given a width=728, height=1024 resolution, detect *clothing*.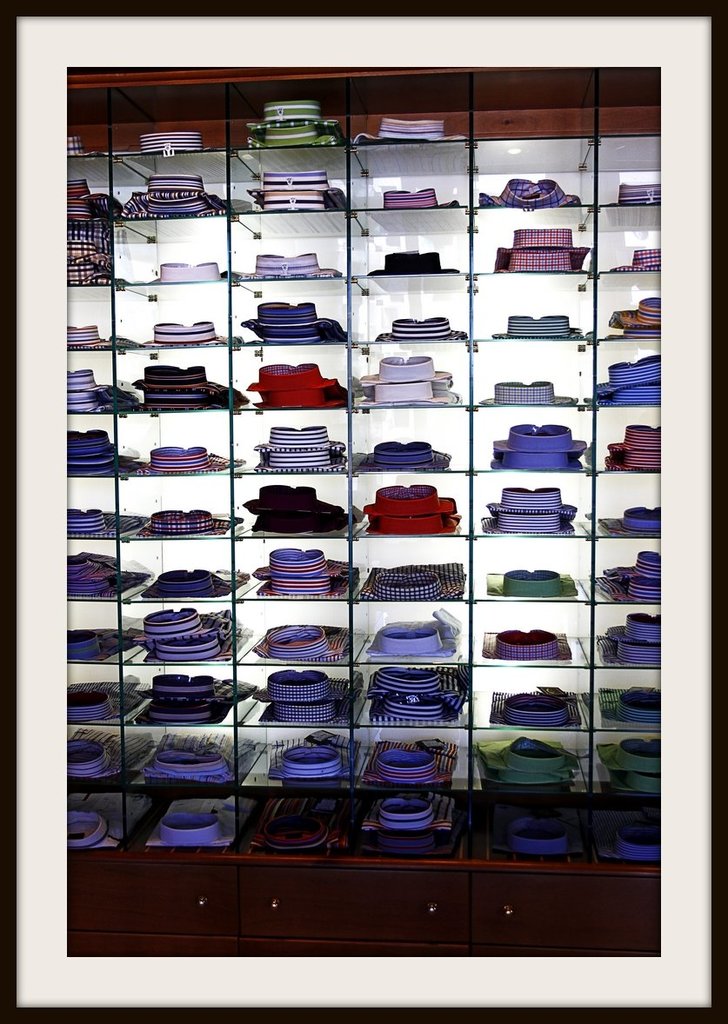
(244,256,338,289).
